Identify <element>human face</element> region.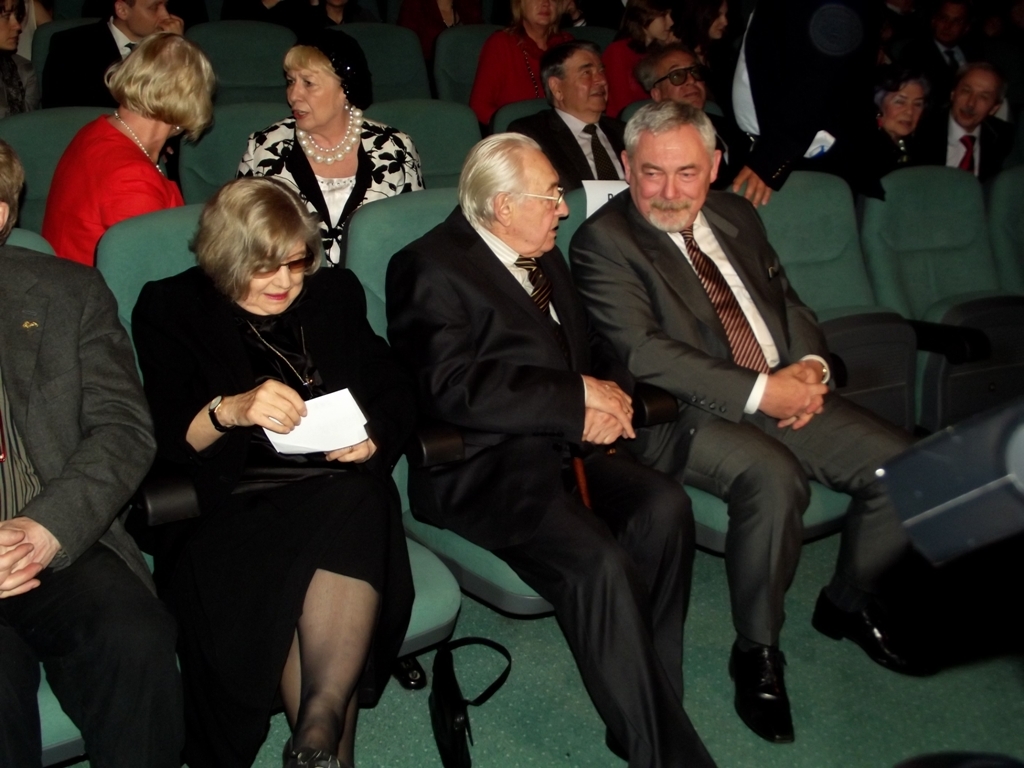
Region: box(527, 0, 558, 21).
